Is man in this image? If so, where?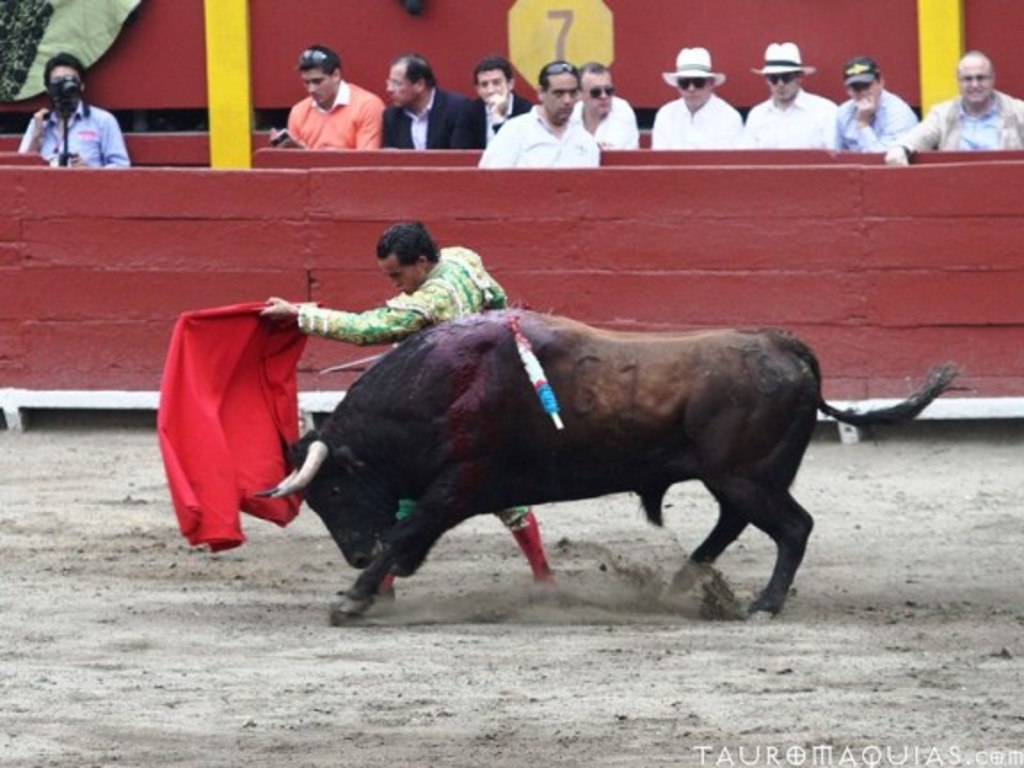
Yes, at 484 53 597 172.
